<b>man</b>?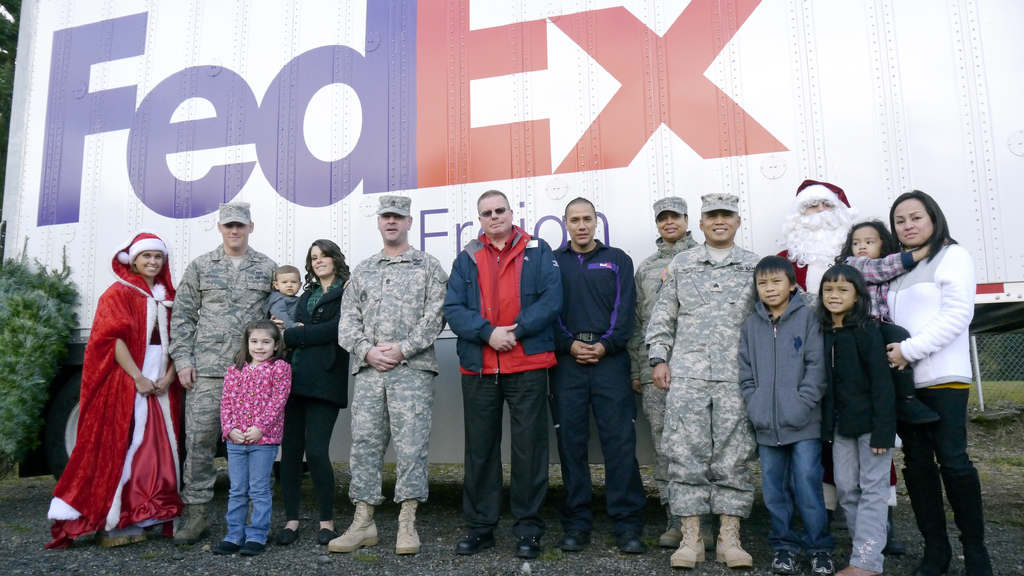
<bbox>326, 191, 452, 556</bbox>
